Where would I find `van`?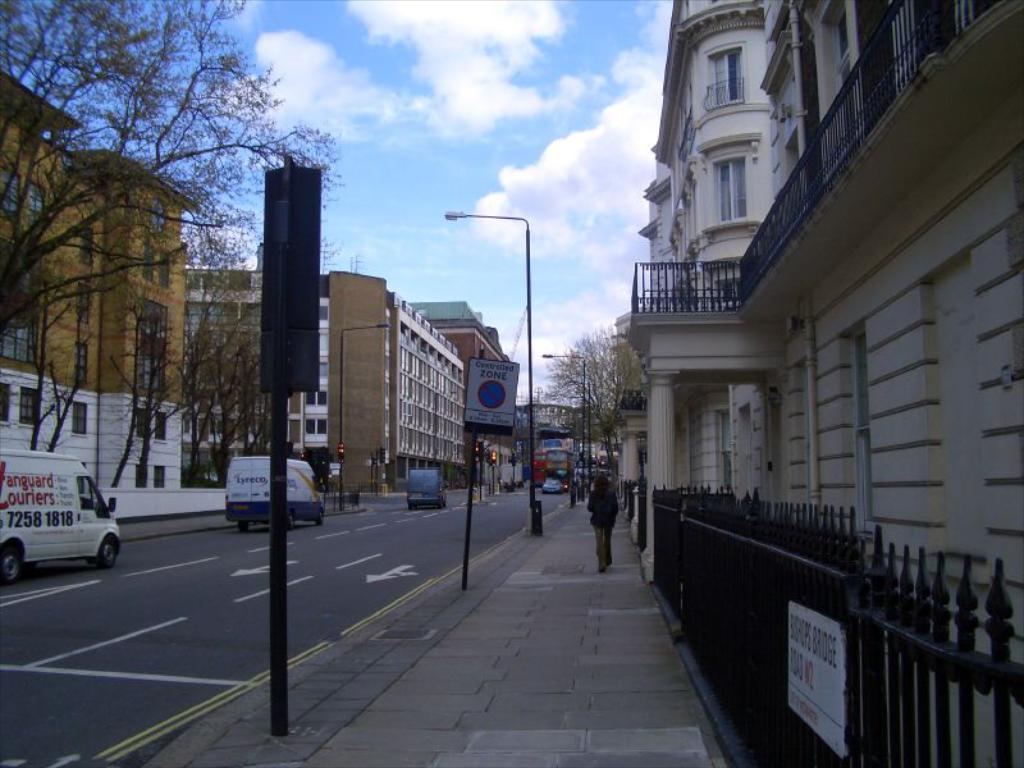
At pyautogui.locateOnScreen(220, 452, 328, 534).
